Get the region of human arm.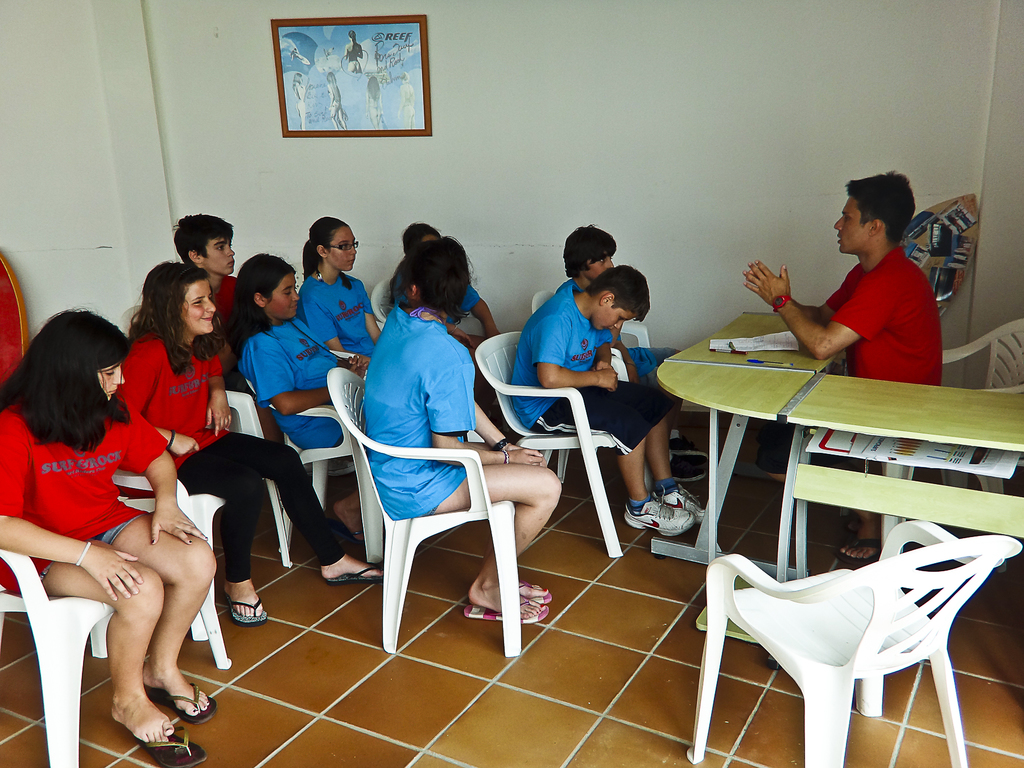
x1=460, y1=289, x2=499, y2=339.
